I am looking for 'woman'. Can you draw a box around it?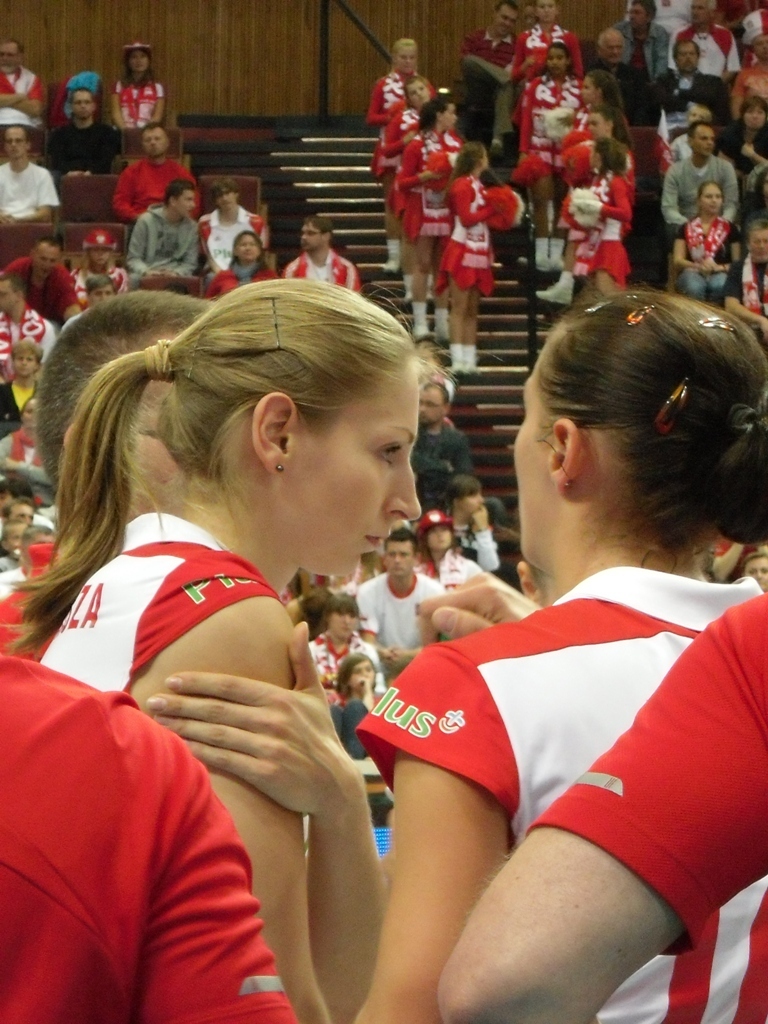
Sure, the bounding box is <region>368, 39, 440, 272</region>.
